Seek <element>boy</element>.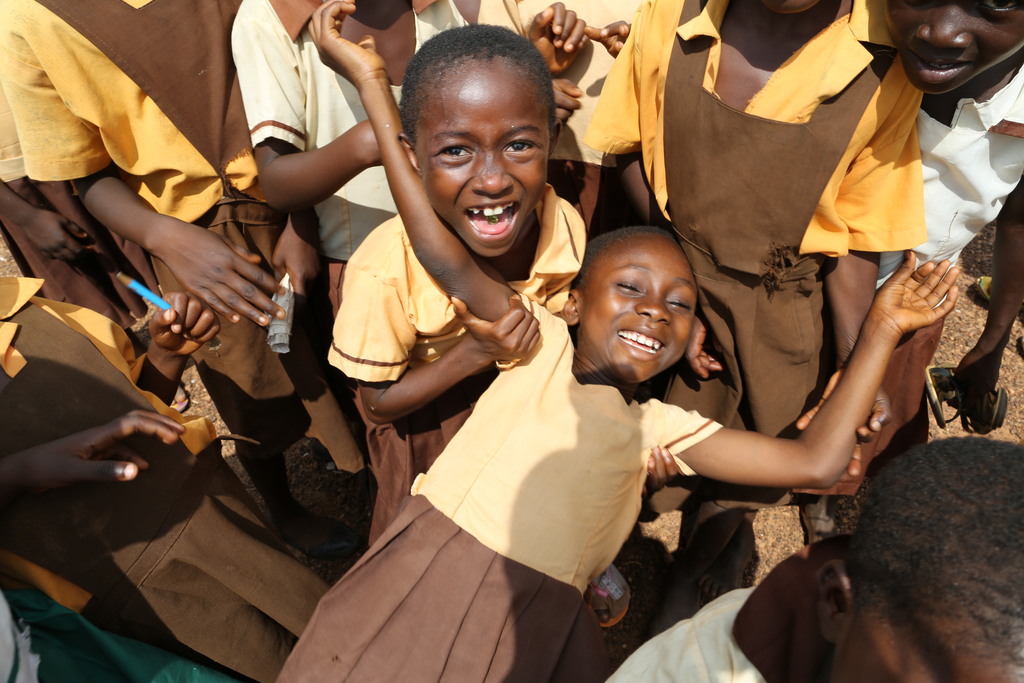
(799, 0, 1023, 547).
